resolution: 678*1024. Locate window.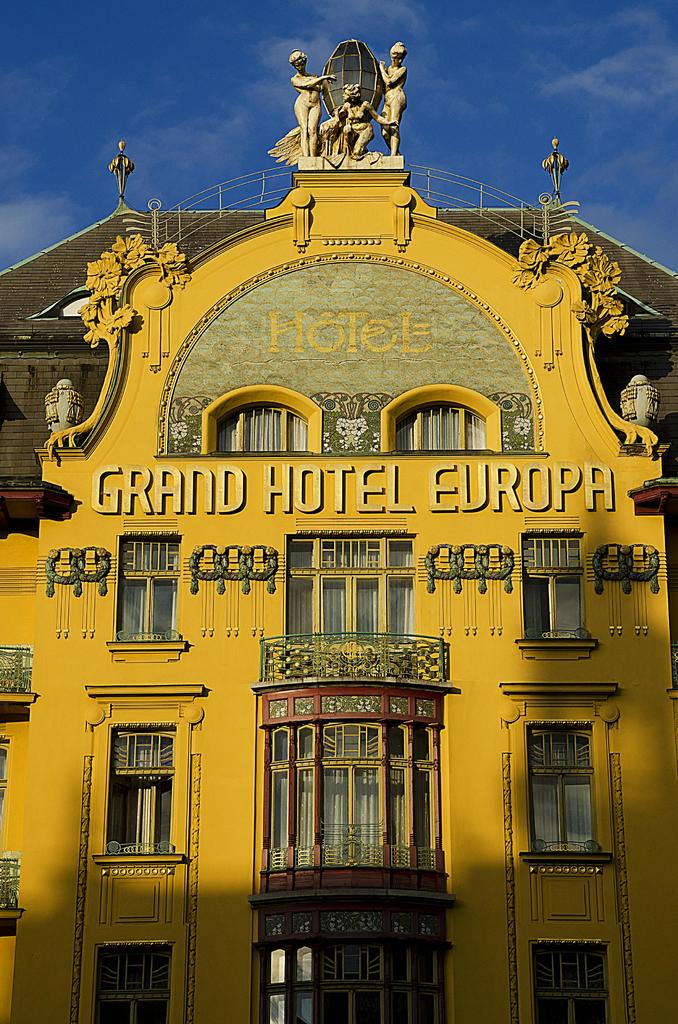
(529, 716, 592, 852).
